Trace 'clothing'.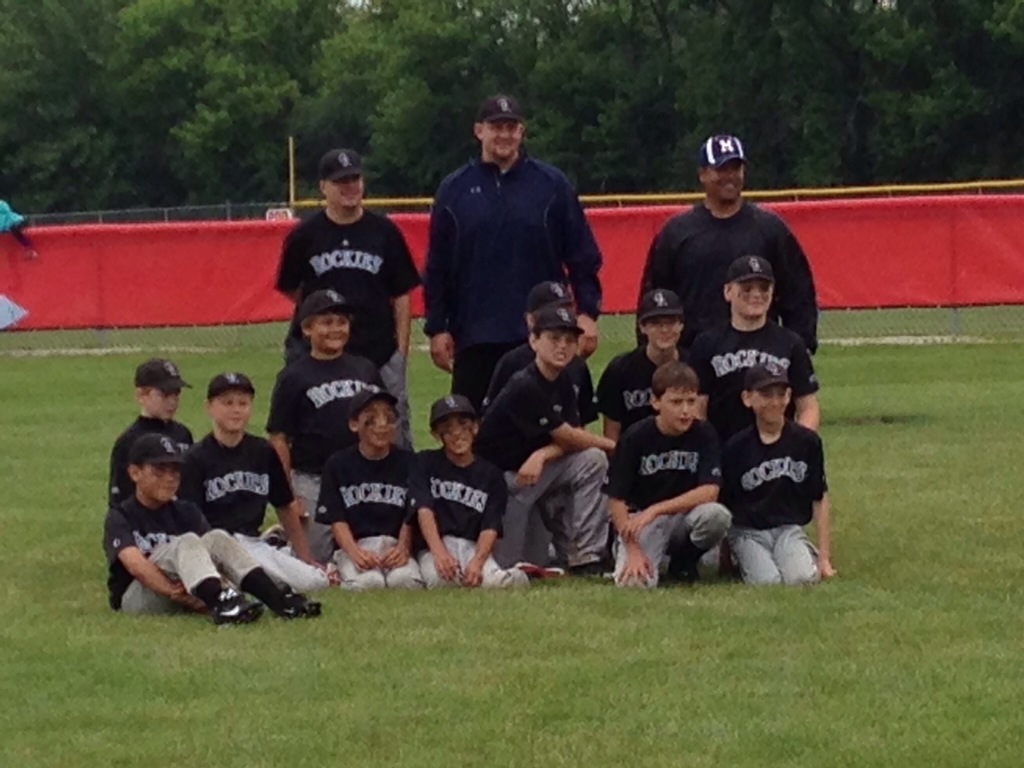
Traced to {"x1": 109, "y1": 492, "x2": 279, "y2": 620}.
